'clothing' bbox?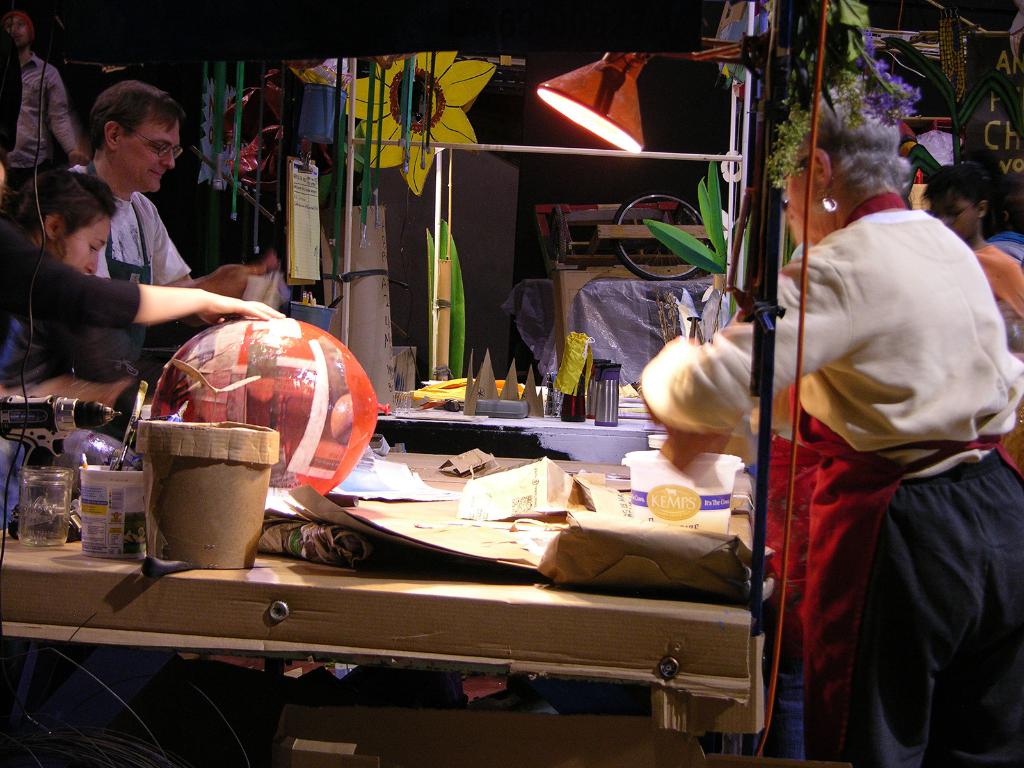
bbox=[968, 237, 1023, 318]
